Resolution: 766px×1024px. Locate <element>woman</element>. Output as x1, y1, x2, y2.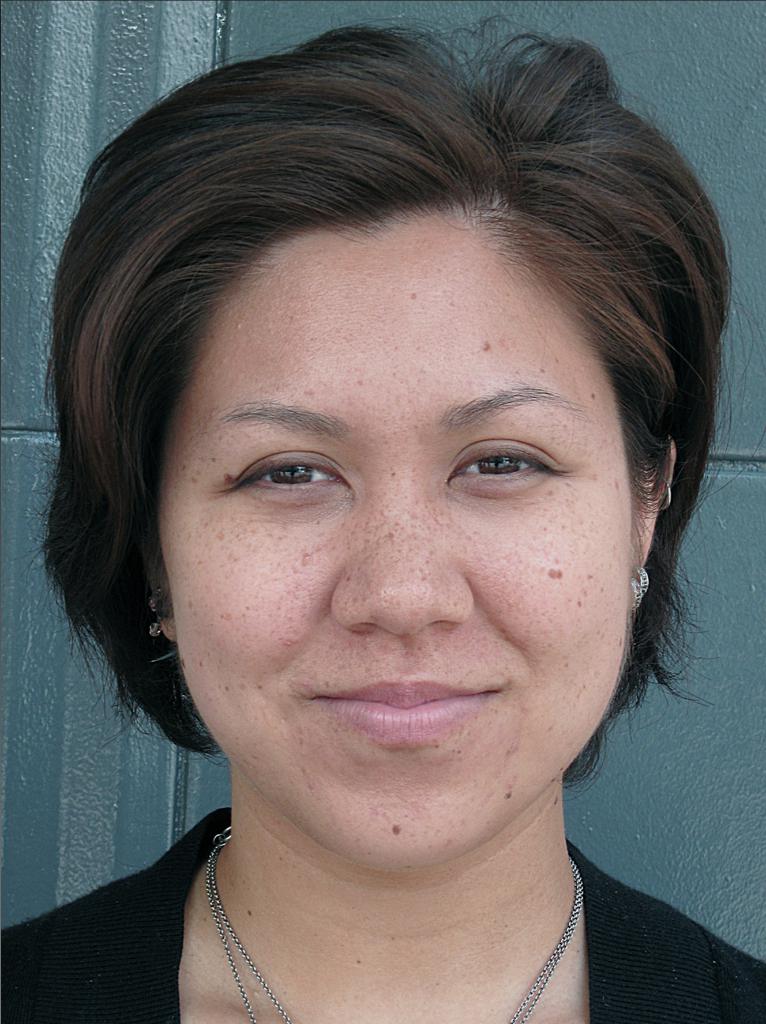
0, 27, 765, 1023.
